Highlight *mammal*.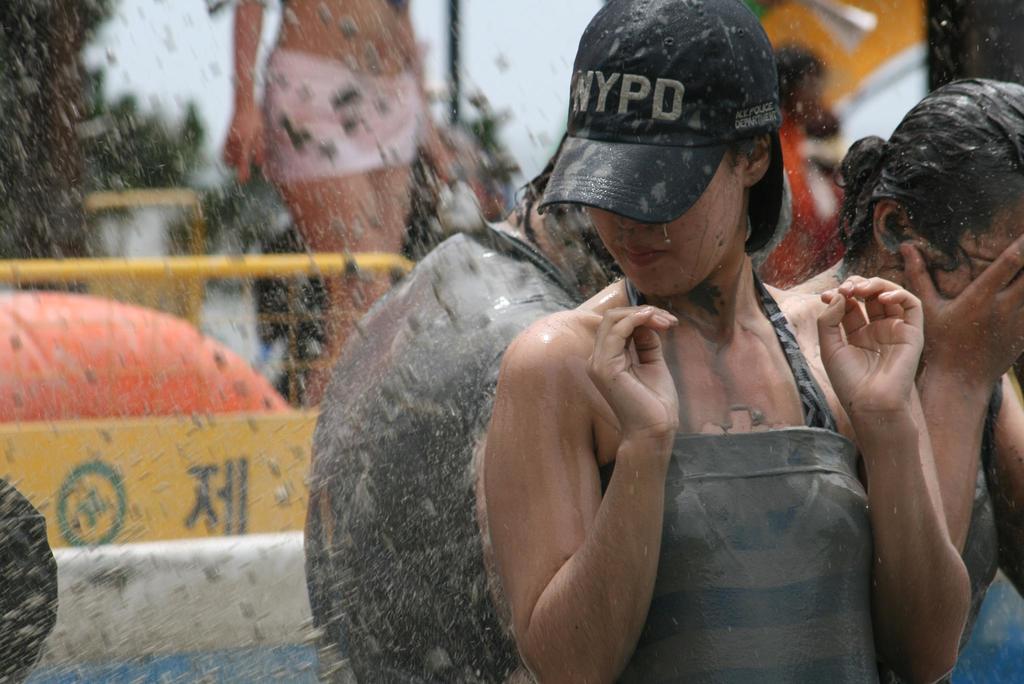
Highlighted region: [x1=301, y1=158, x2=619, y2=683].
